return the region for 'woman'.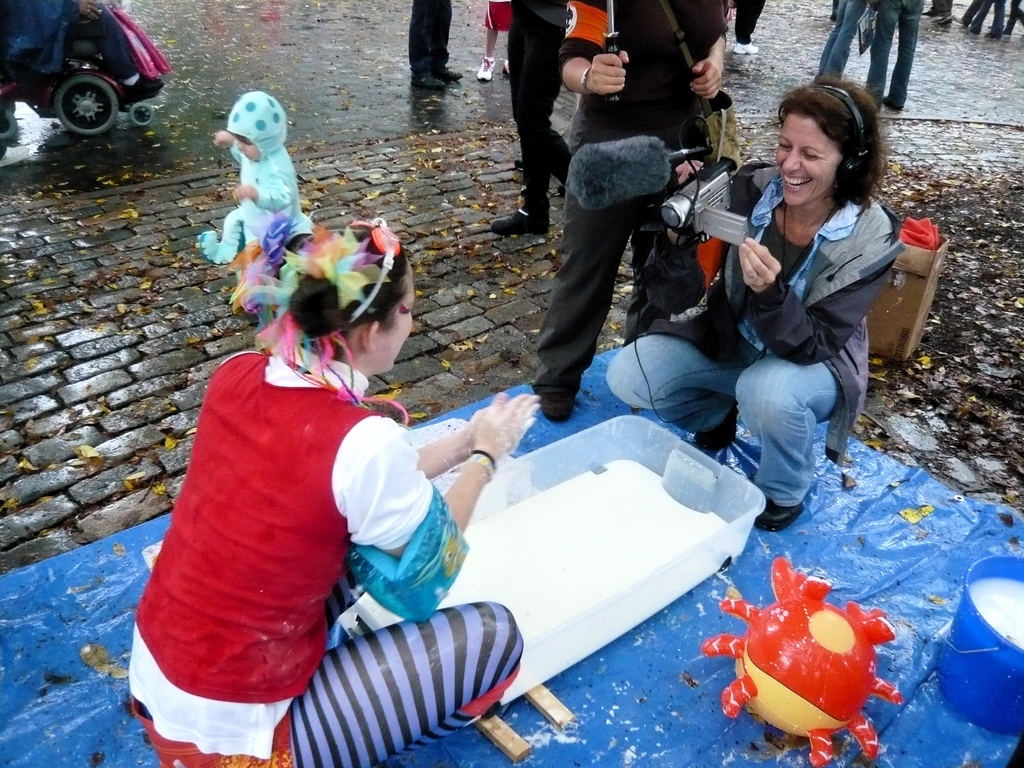
BBox(602, 76, 911, 537).
